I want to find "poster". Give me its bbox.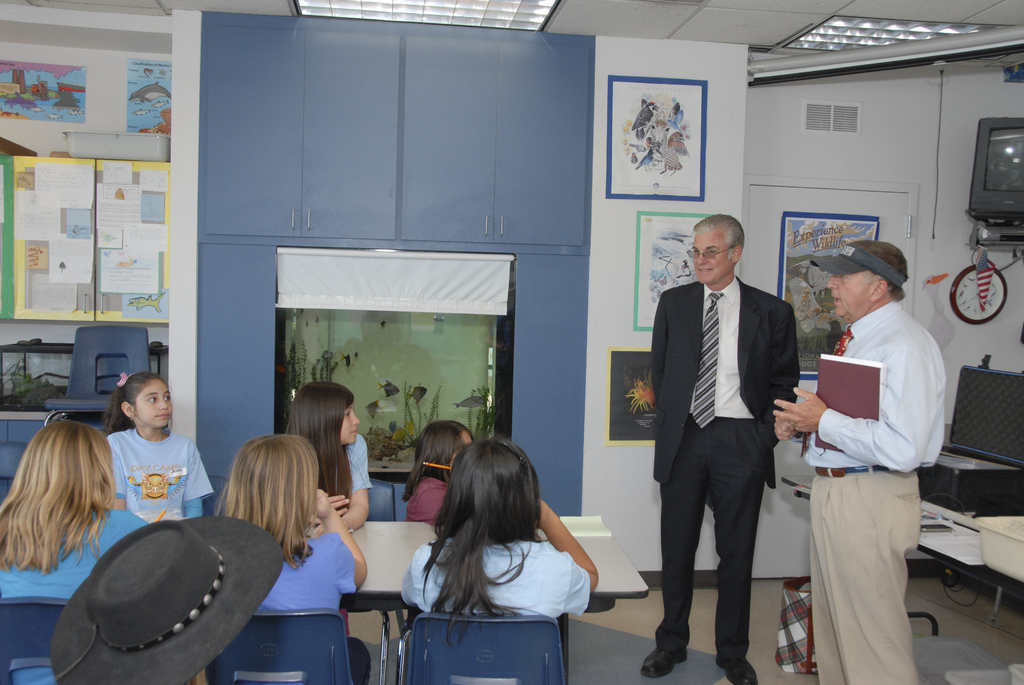
detection(779, 205, 881, 384).
